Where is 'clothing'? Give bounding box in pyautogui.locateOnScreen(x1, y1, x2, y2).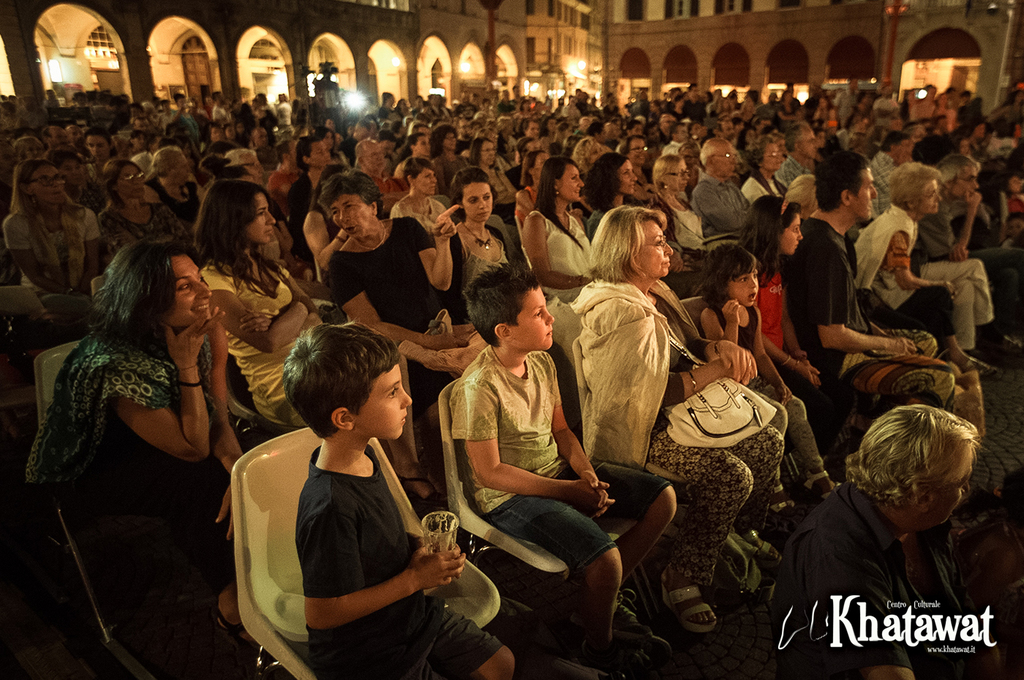
pyautogui.locateOnScreen(689, 178, 745, 235).
